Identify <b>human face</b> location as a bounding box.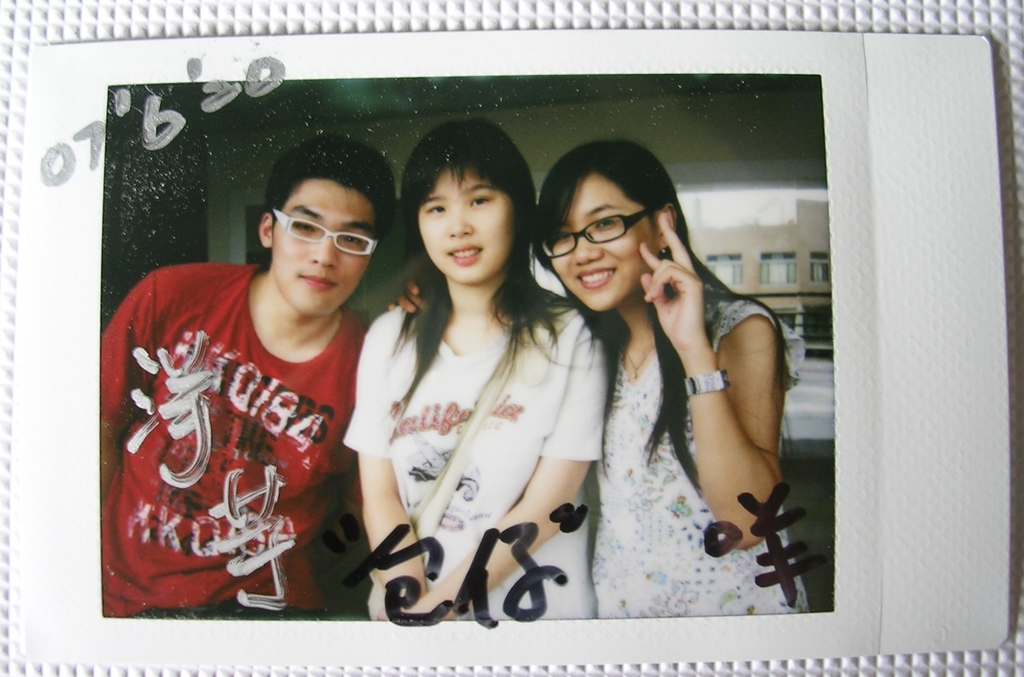
{"left": 271, "top": 177, "right": 380, "bottom": 309}.
